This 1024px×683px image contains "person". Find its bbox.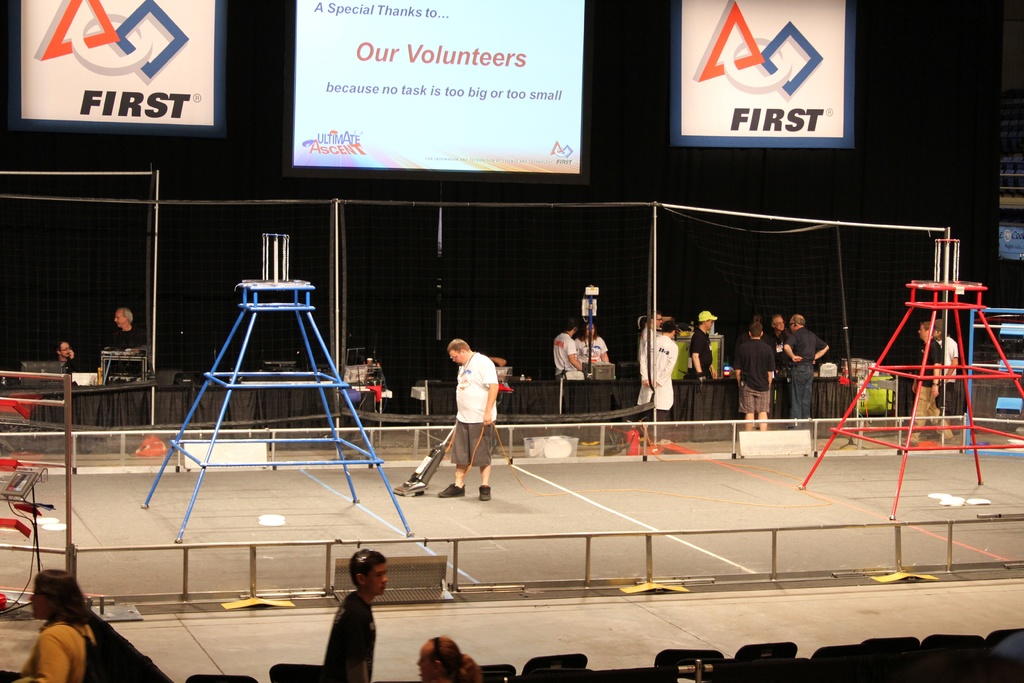
(x1=903, y1=320, x2=958, y2=448).
